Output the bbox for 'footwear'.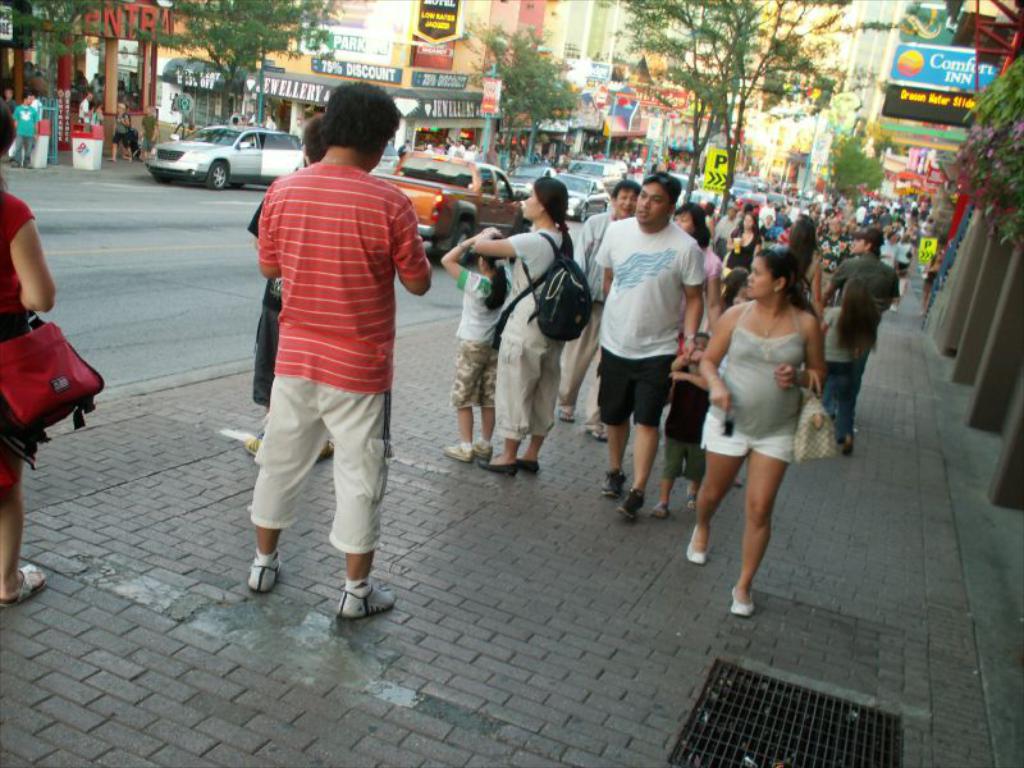
l=623, t=480, r=644, b=521.
